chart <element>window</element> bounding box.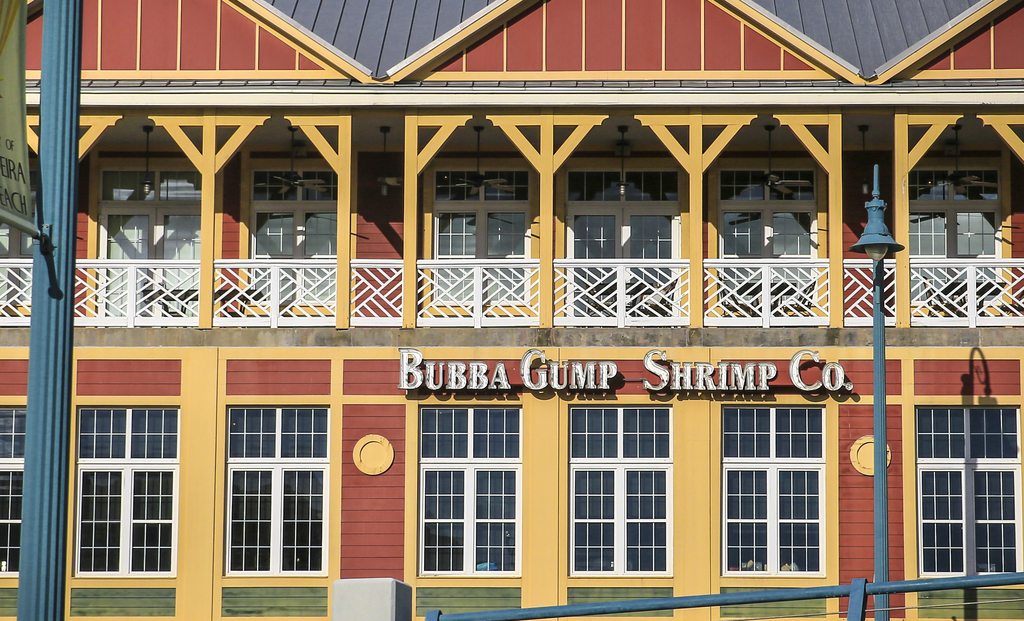
Charted: BBox(225, 402, 330, 580).
